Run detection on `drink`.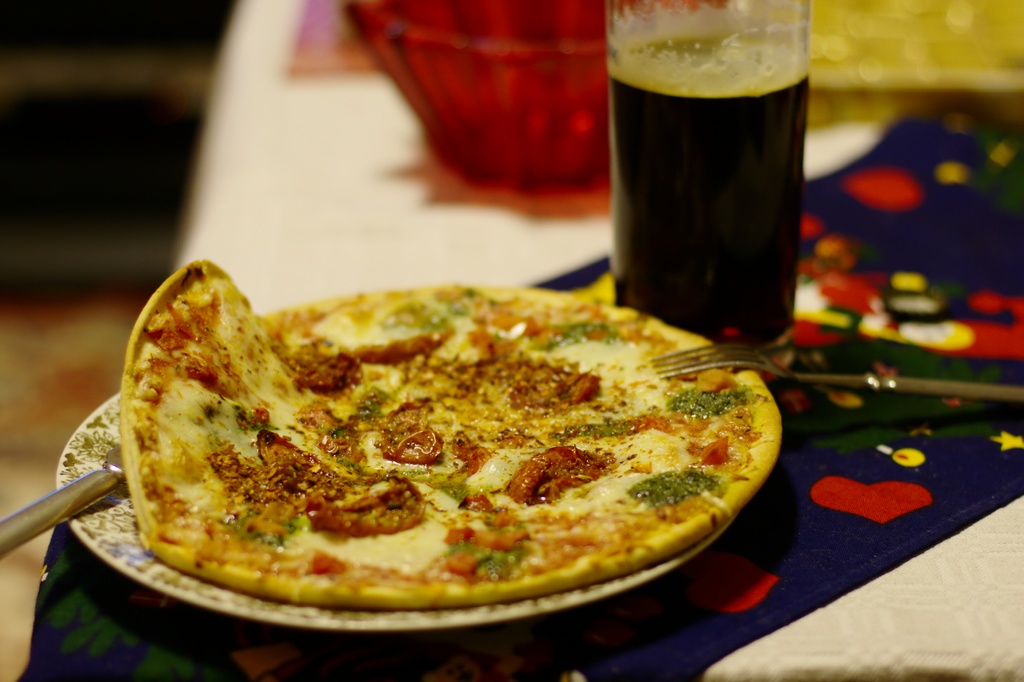
Result: [611,0,817,348].
